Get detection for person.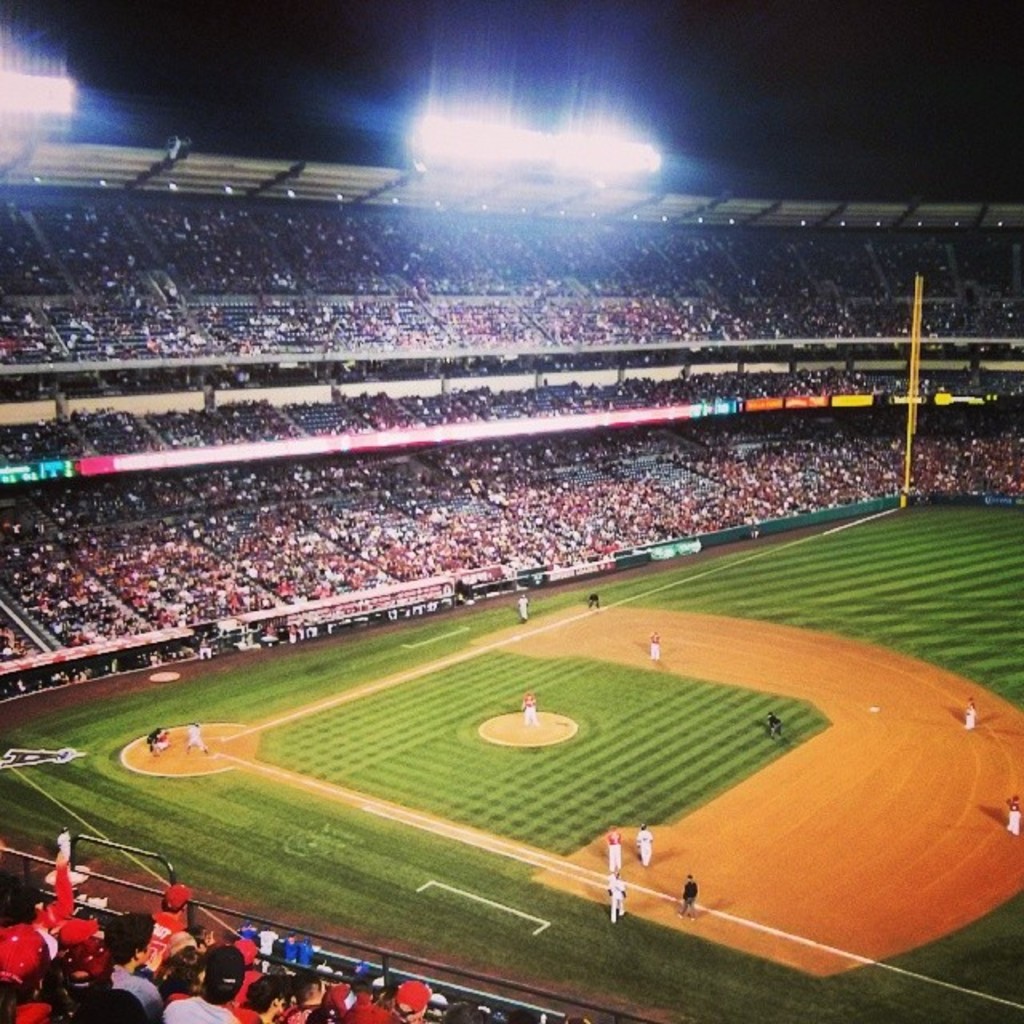
Detection: box=[517, 690, 541, 731].
